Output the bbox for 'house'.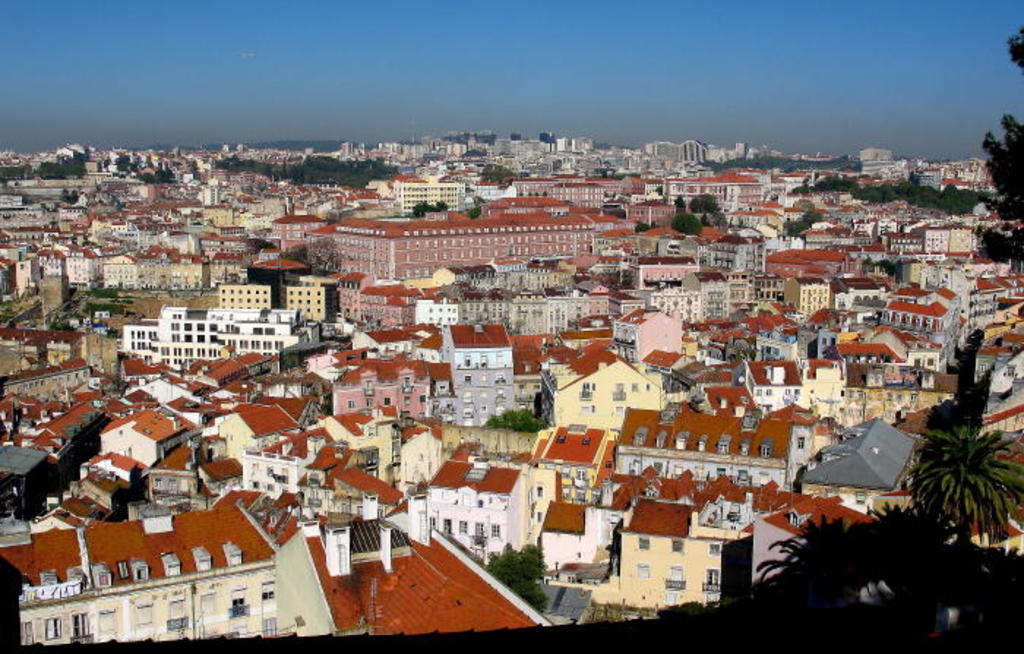
(left=856, top=139, right=894, bottom=159).
